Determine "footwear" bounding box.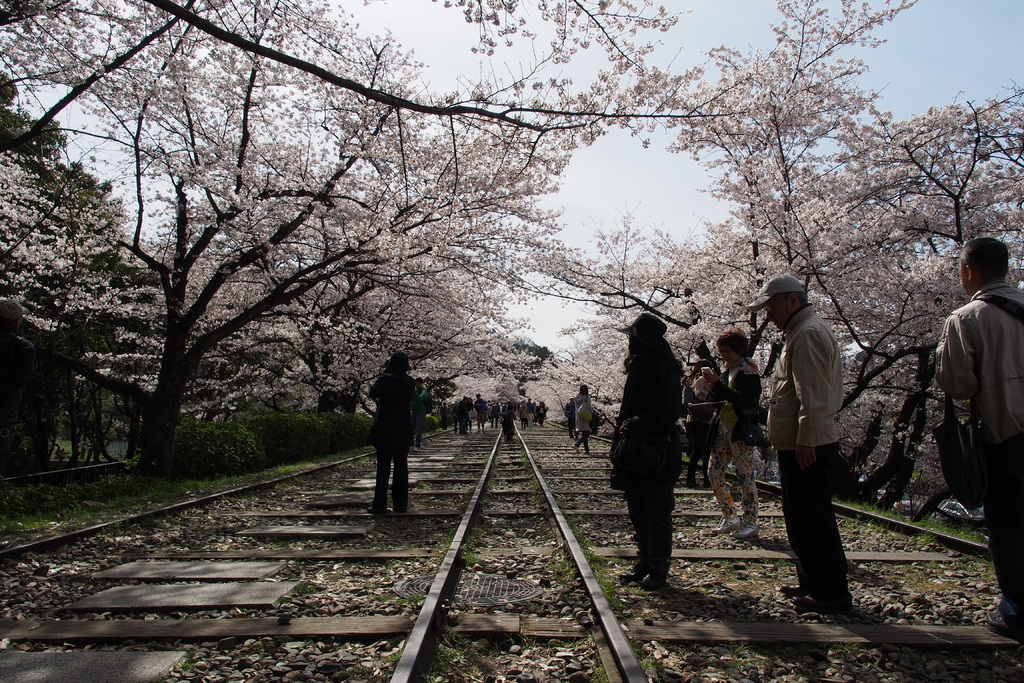
Determined: 986,607,1023,638.
